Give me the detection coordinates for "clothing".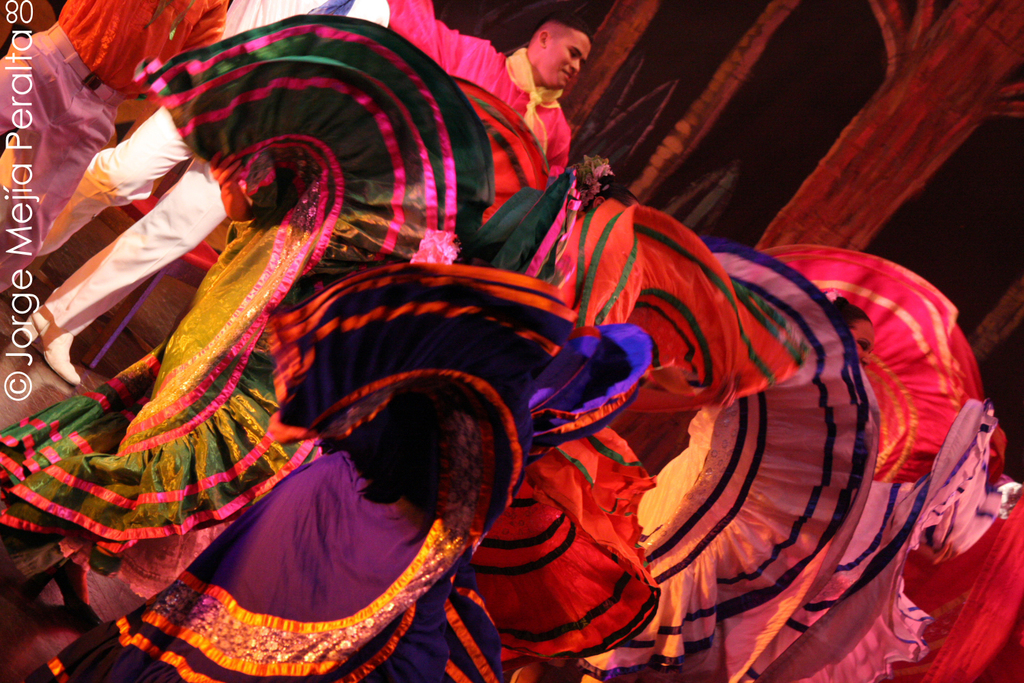
bbox=(391, 0, 570, 218).
